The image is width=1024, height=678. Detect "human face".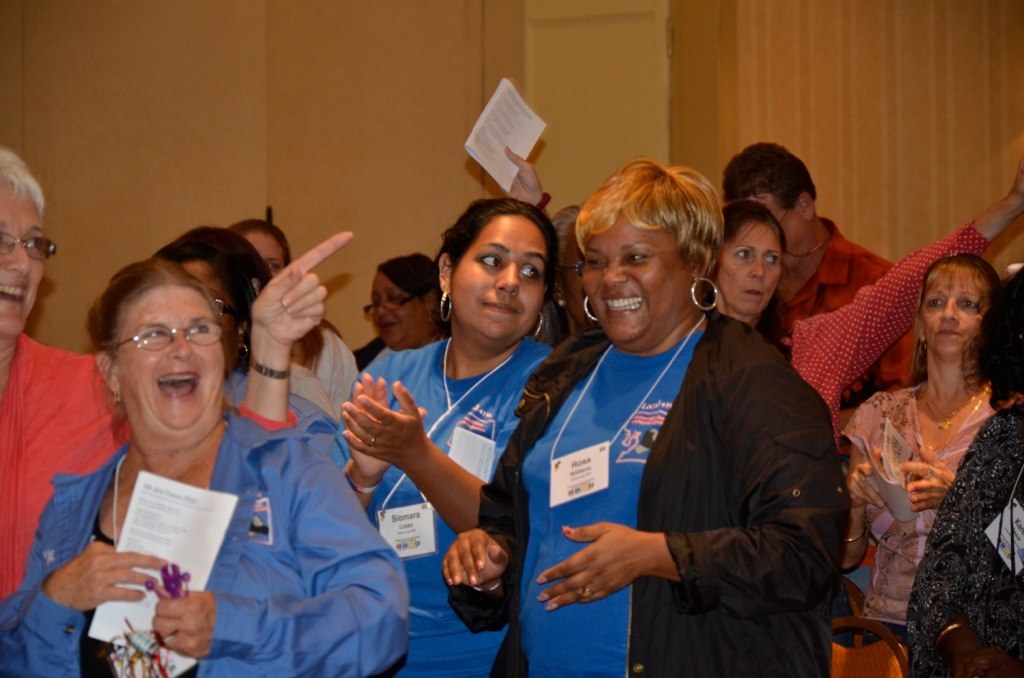
Detection: left=373, top=263, right=424, bottom=352.
